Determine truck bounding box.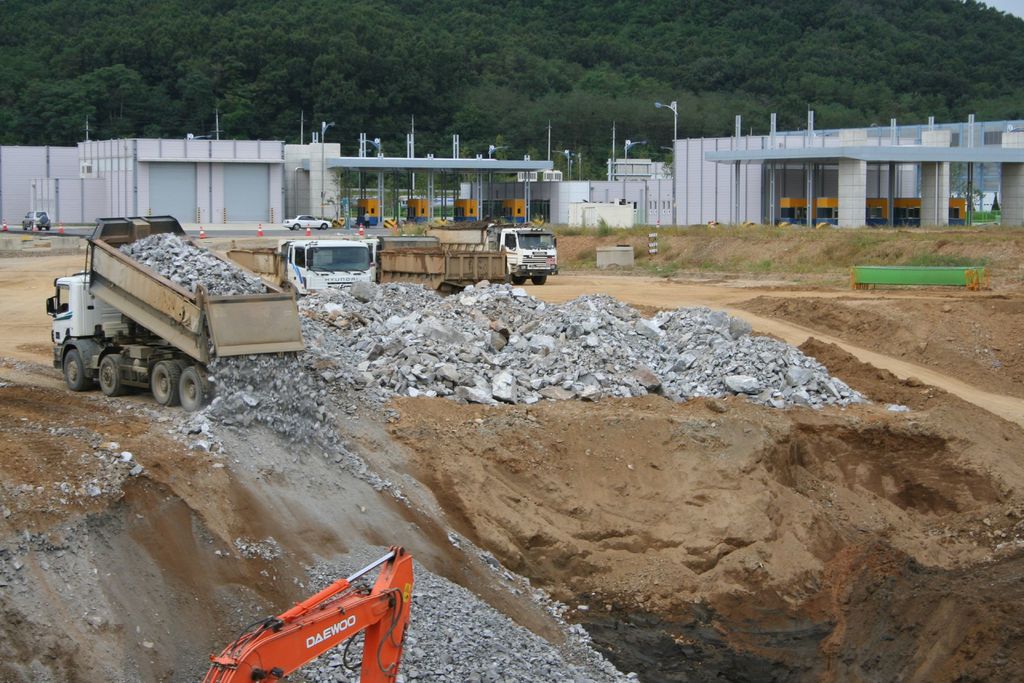
Determined: [421, 222, 559, 288].
